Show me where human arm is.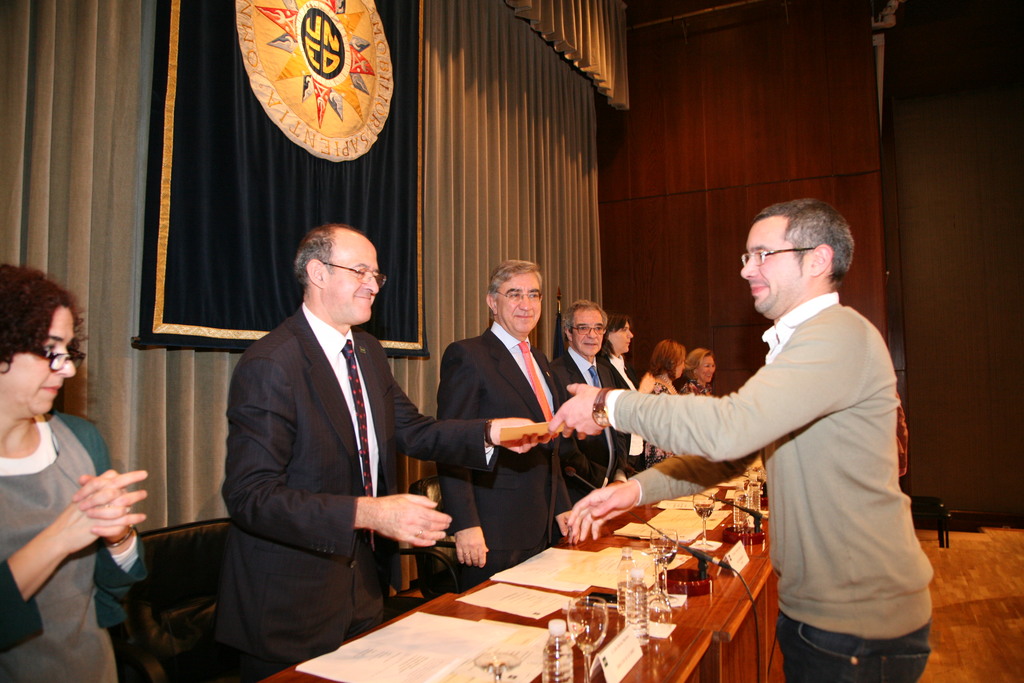
human arm is at crop(220, 354, 456, 552).
